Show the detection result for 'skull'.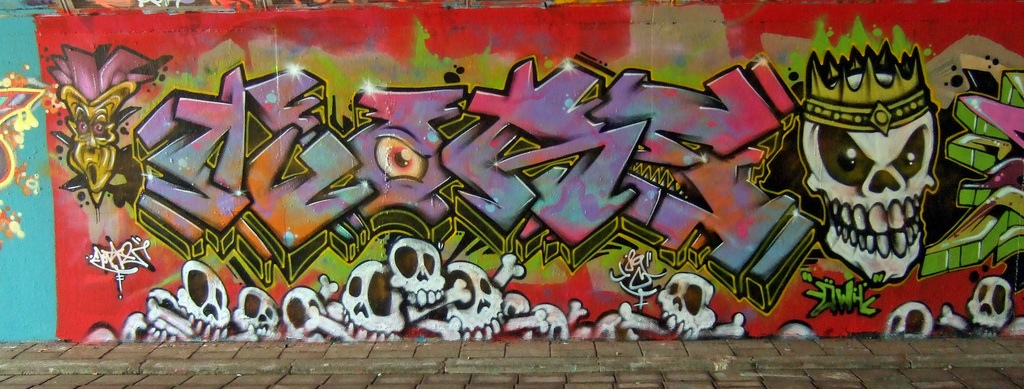
<box>884,299,930,340</box>.
